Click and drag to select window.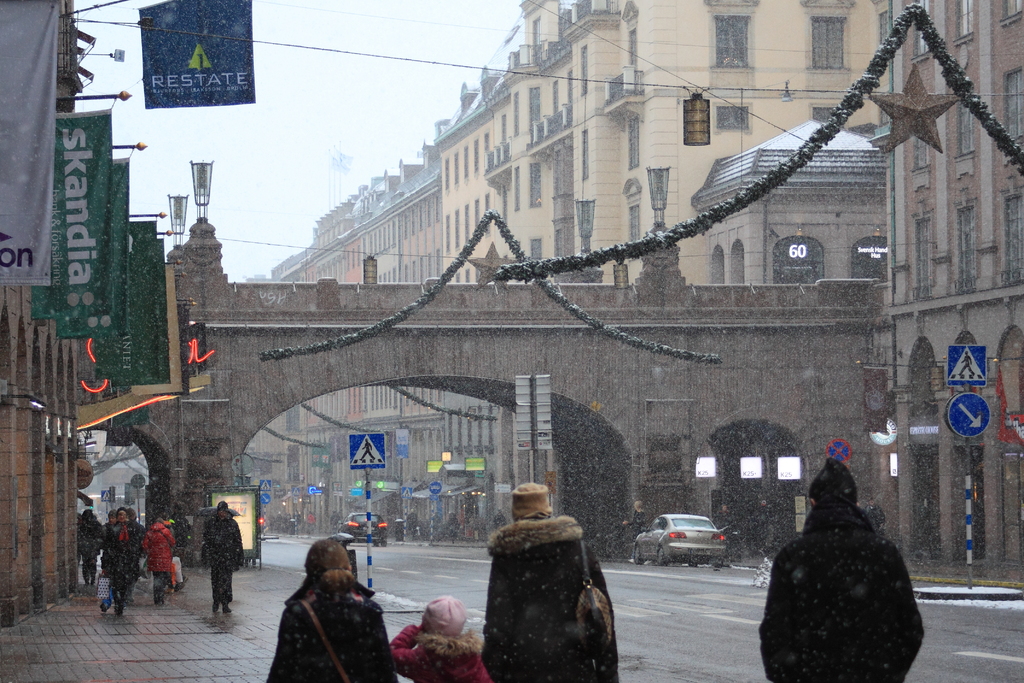
Selection: box(955, 94, 976, 157).
